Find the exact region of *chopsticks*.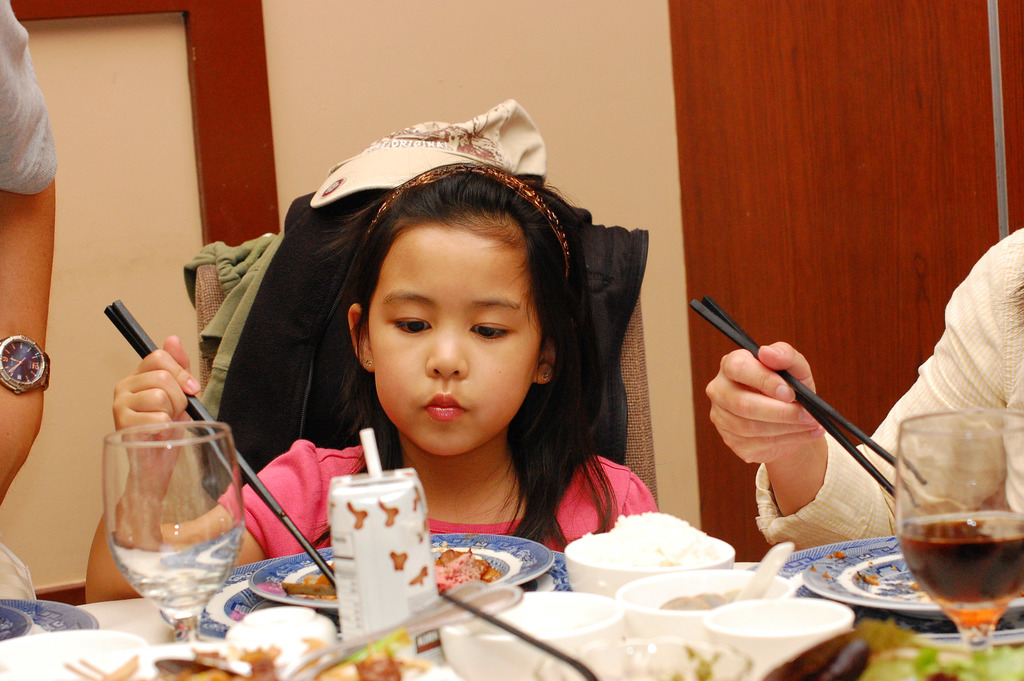
Exact region: {"left": 106, "top": 301, "right": 335, "bottom": 584}.
